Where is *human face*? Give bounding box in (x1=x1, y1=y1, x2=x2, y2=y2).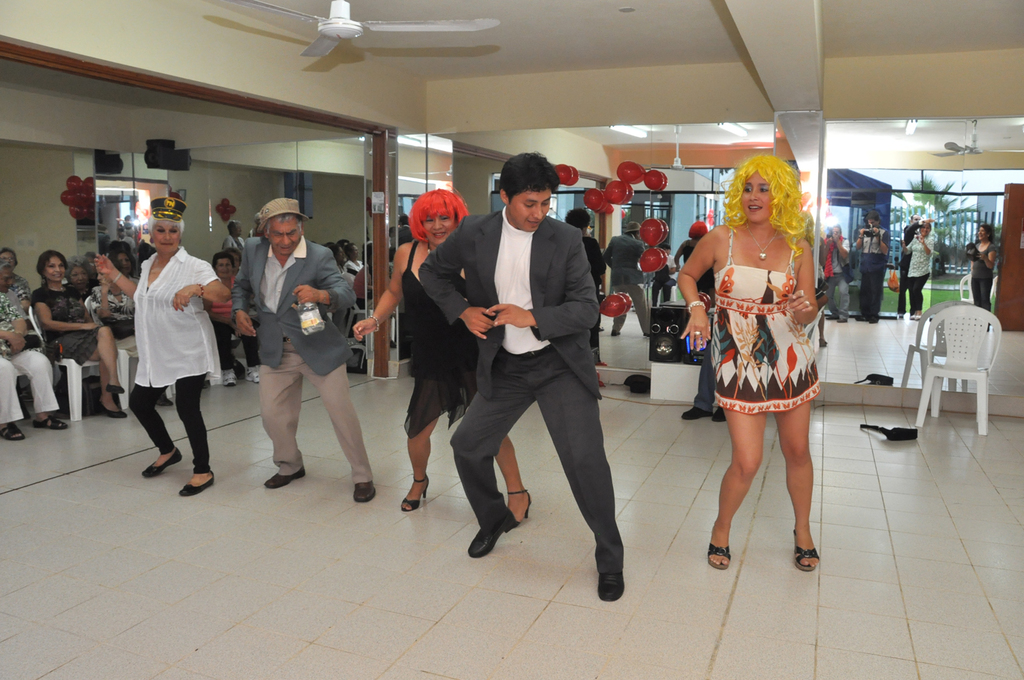
(x1=509, y1=190, x2=551, y2=230).
